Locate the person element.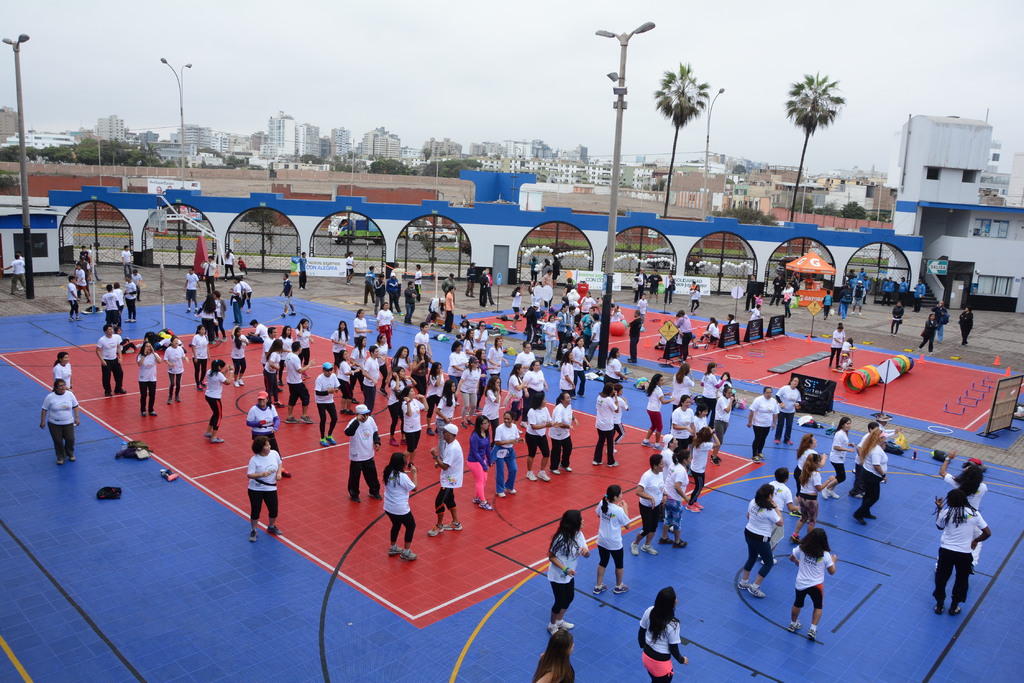
Element bbox: [left=688, top=425, right=718, bottom=515].
